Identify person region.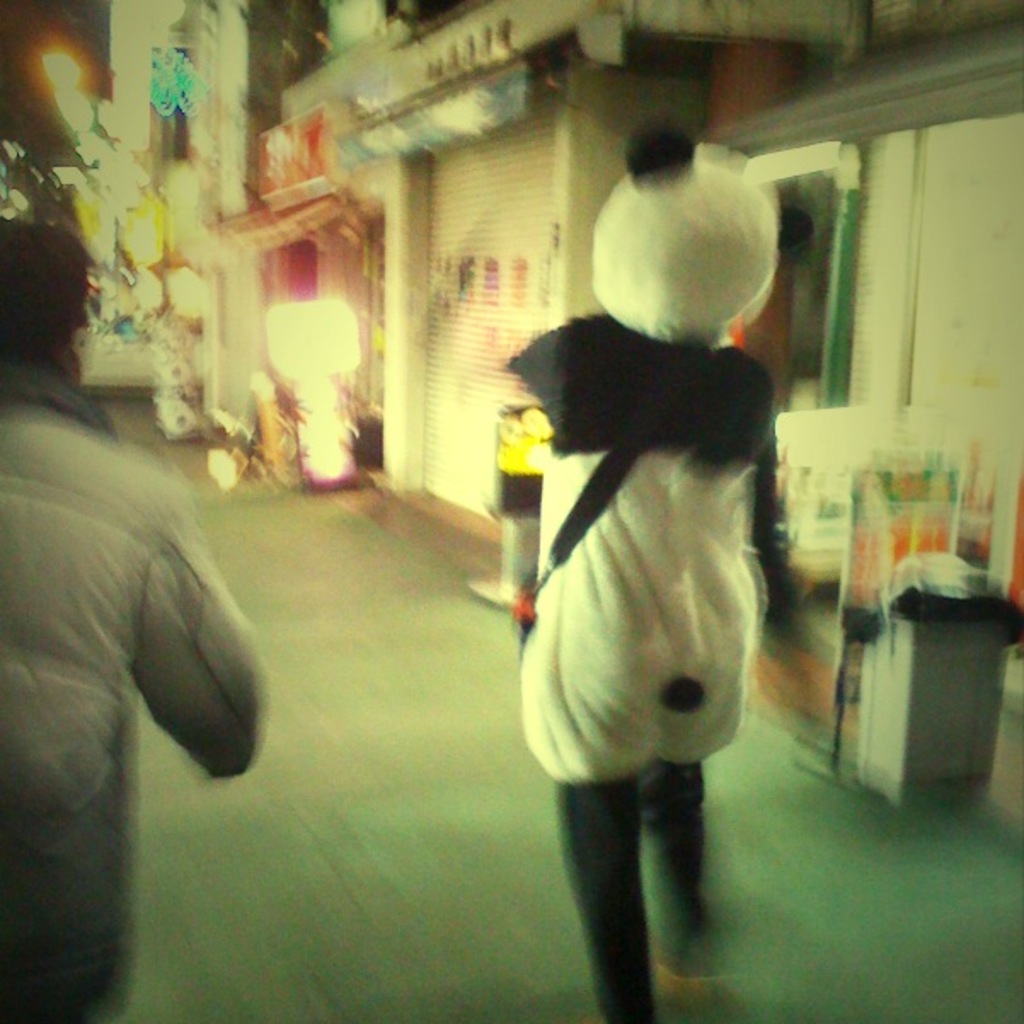
Region: (0, 211, 257, 1022).
